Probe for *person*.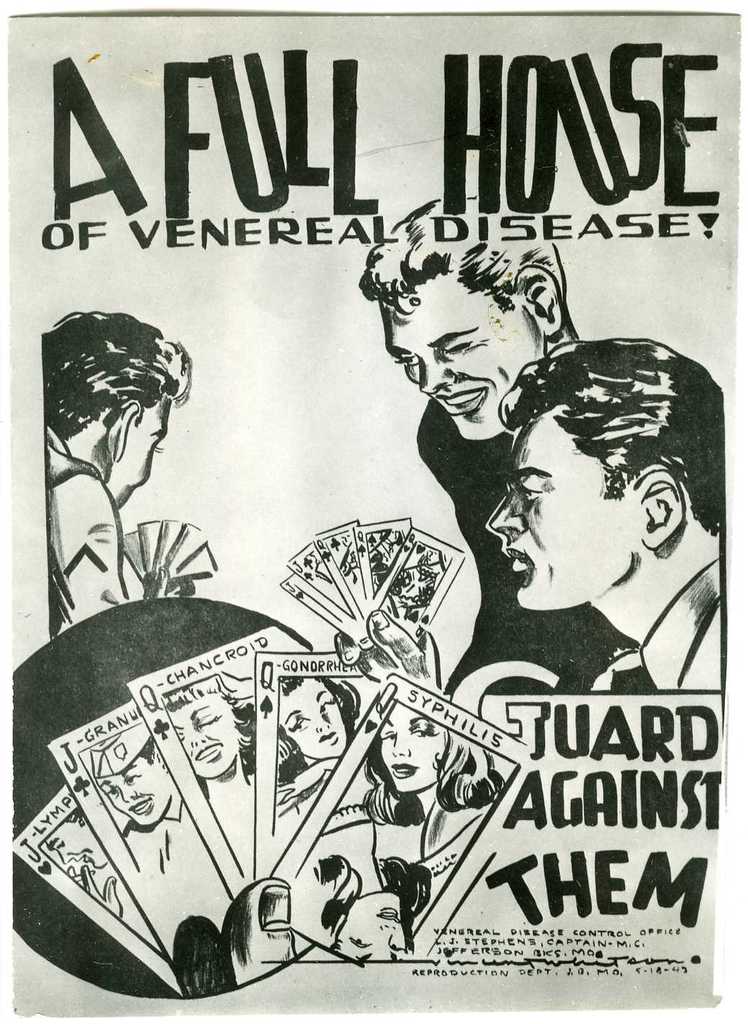
Probe result: [81, 719, 197, 871].
